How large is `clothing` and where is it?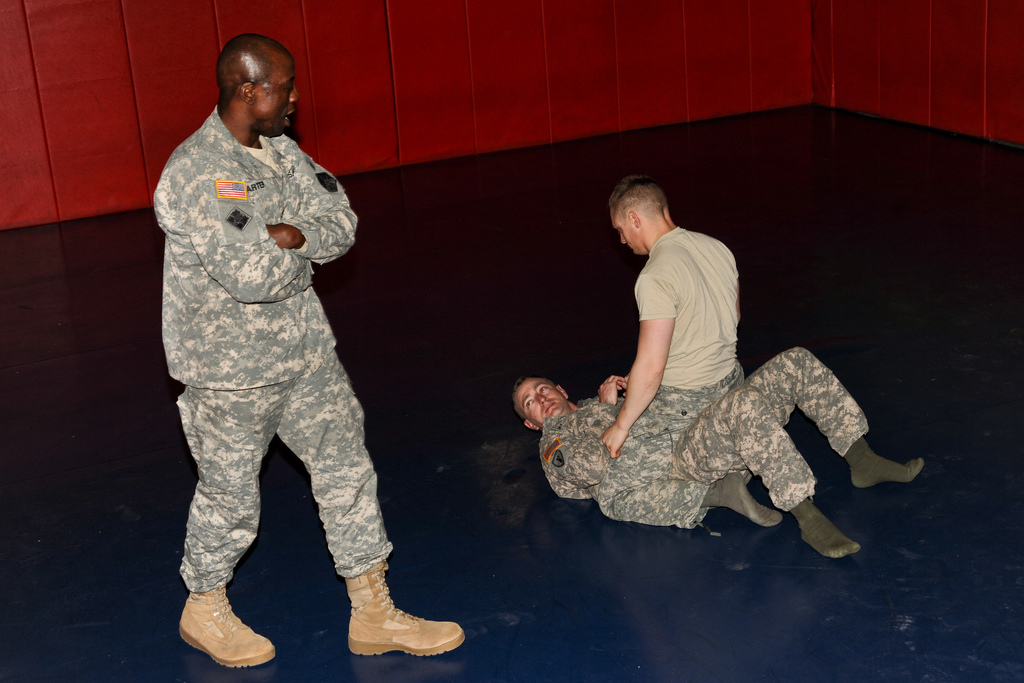
Bounding box: {"x1": 538, "y1": 335, "x2": 879, "y2": 528}.
